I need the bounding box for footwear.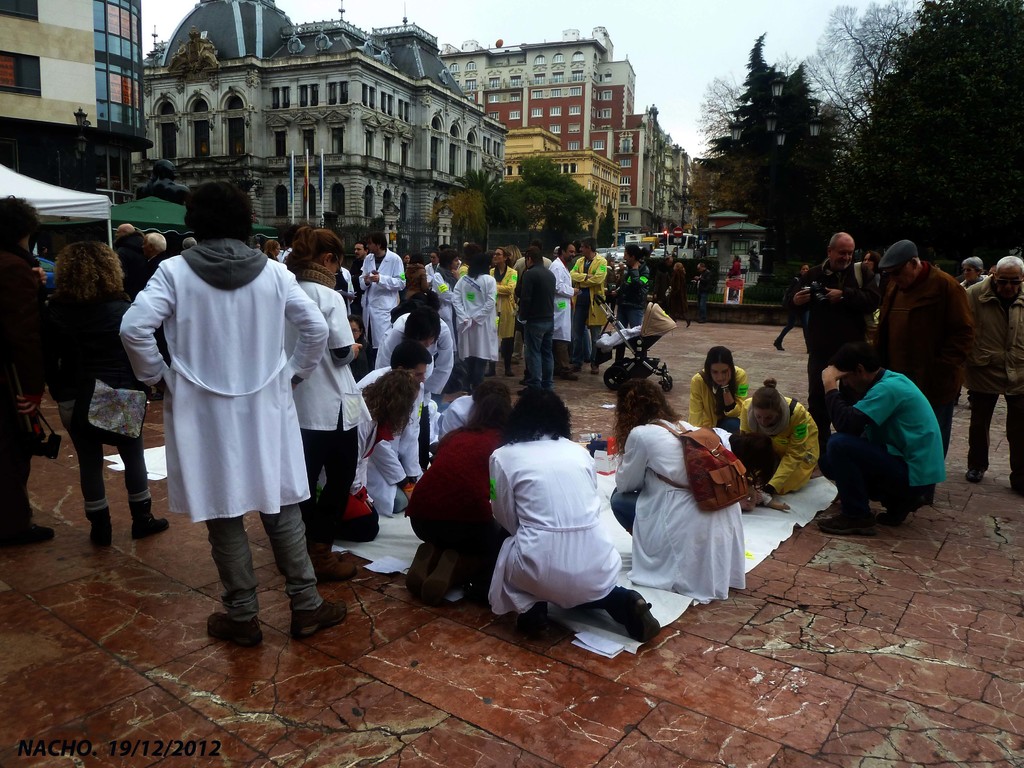
Here it is: [811, 509, 872, 533].
